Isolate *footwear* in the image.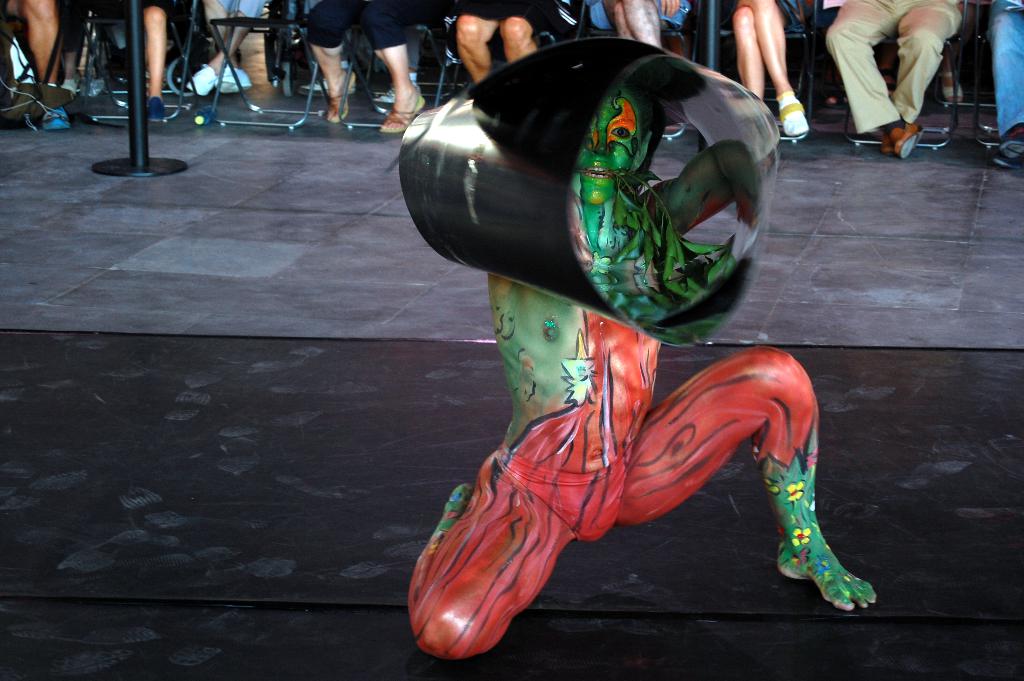
Isolated region: {"left": 995, "top": 123, "right": 1023, "bottom": 167}.
